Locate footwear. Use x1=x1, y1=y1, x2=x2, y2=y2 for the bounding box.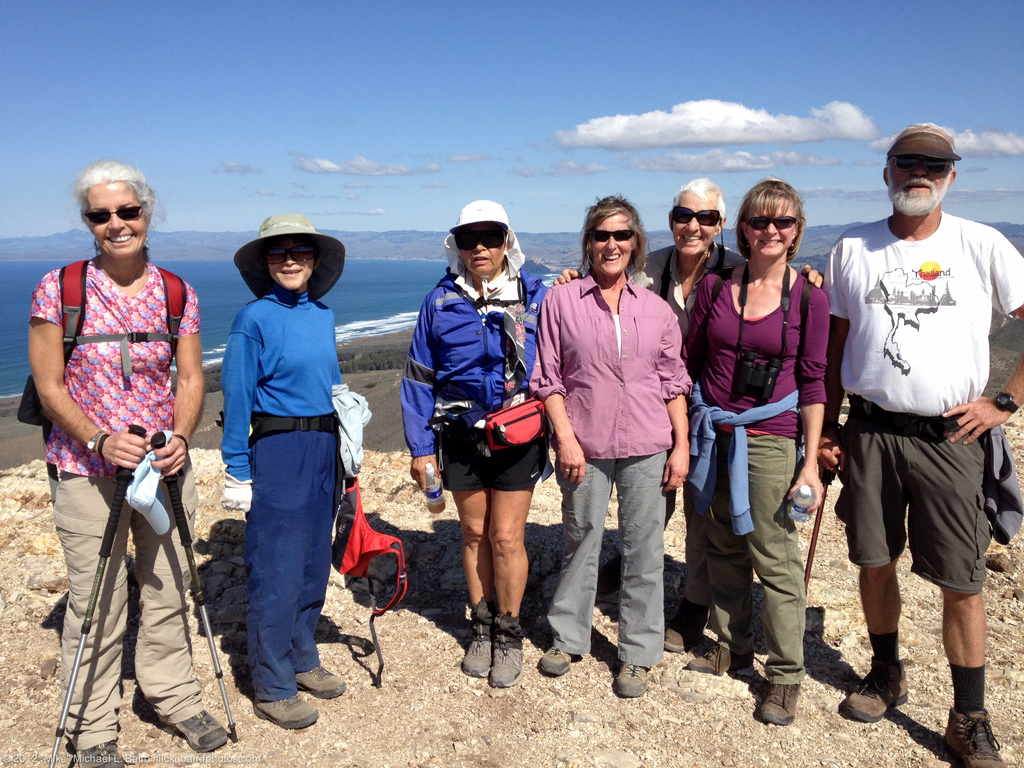
x1=943, y1=705, x2=1001, y2=767.
